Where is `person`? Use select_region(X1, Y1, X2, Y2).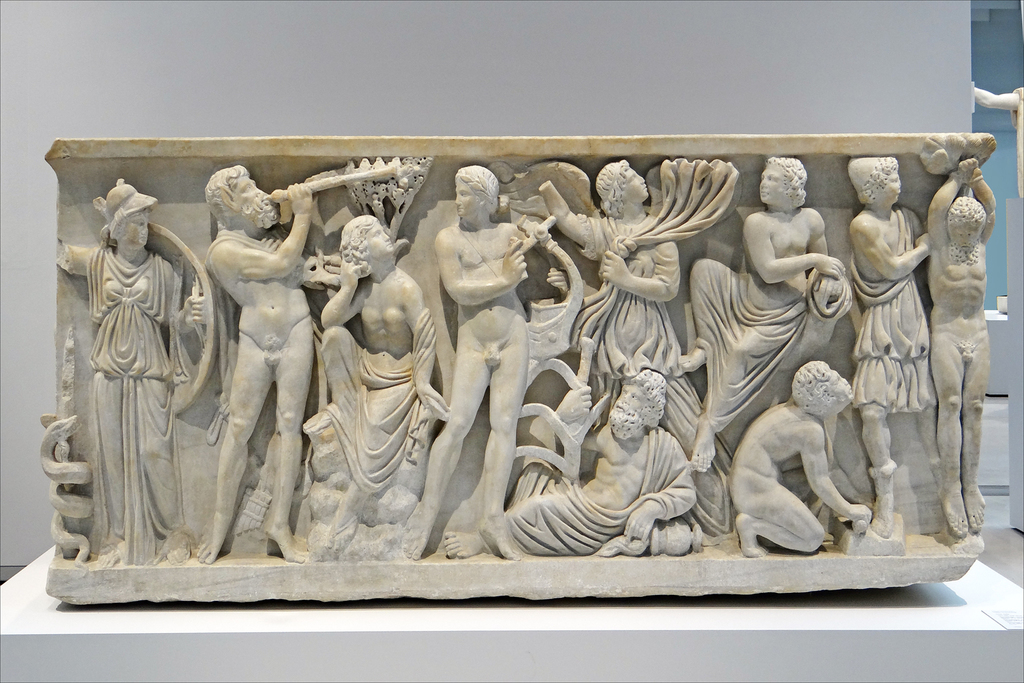
select_region(677, 149, 845, 485).
